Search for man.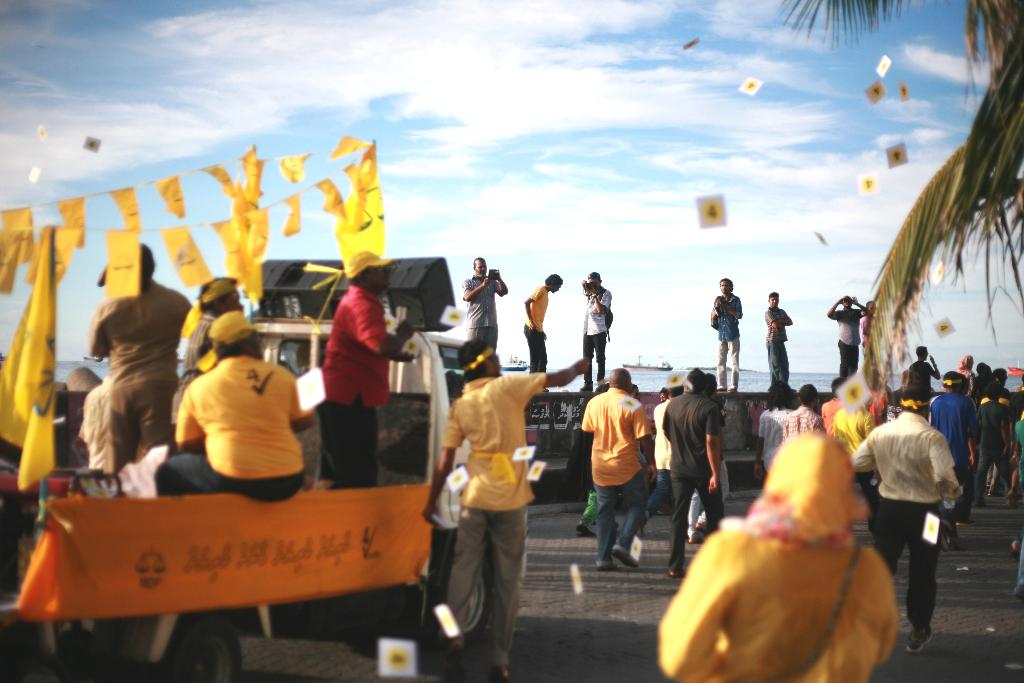
Found at box=[153, 313, 314, 491].
